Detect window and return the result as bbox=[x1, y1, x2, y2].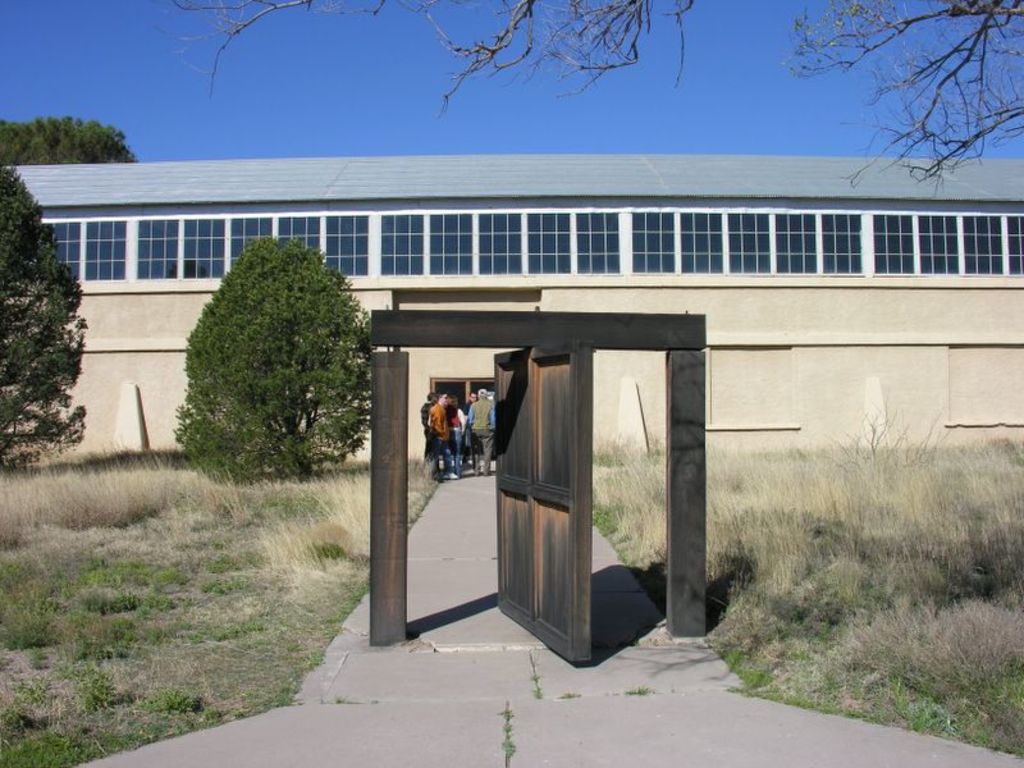
bbox=[957, 212, 1006, 271].
